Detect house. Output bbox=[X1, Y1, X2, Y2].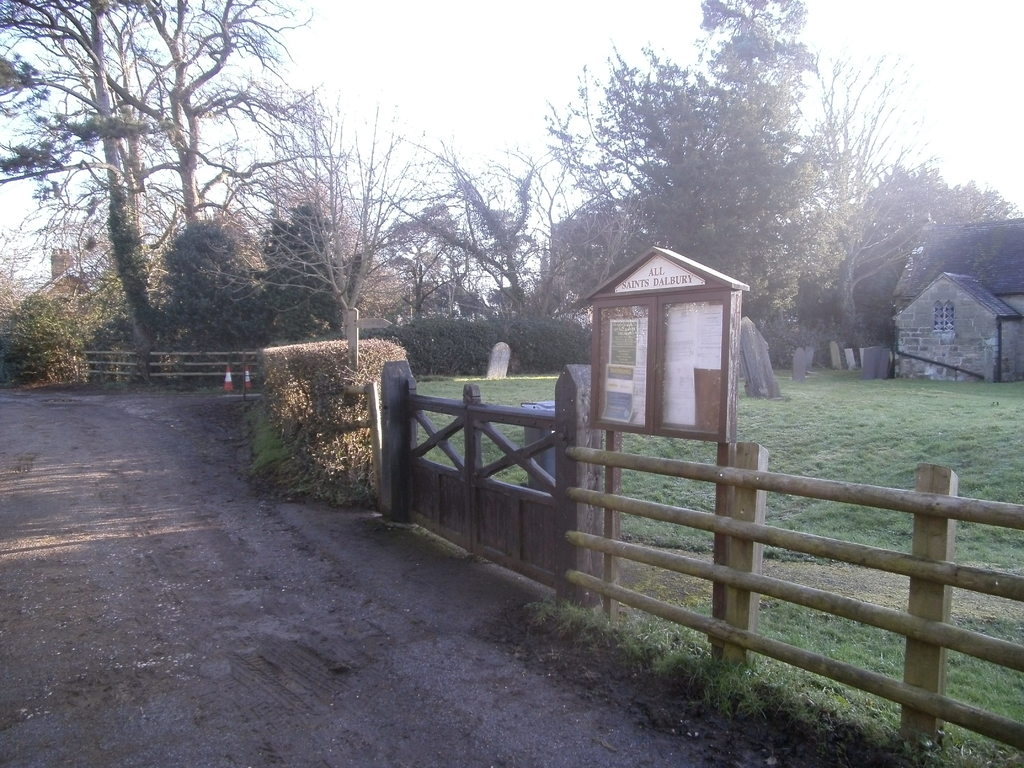
bbox=[871, 200, 1012, 383].
